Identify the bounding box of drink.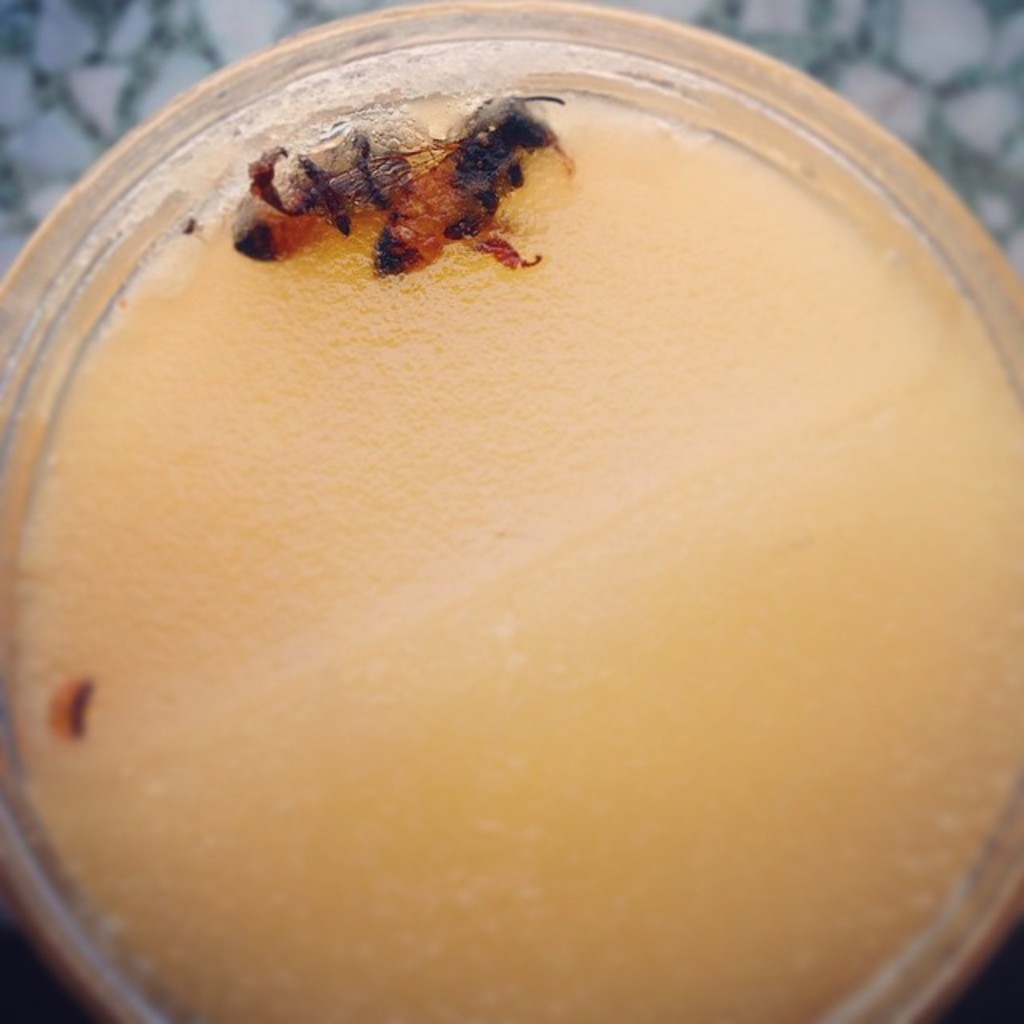
BBox(6, 91, 1022, 1022).
